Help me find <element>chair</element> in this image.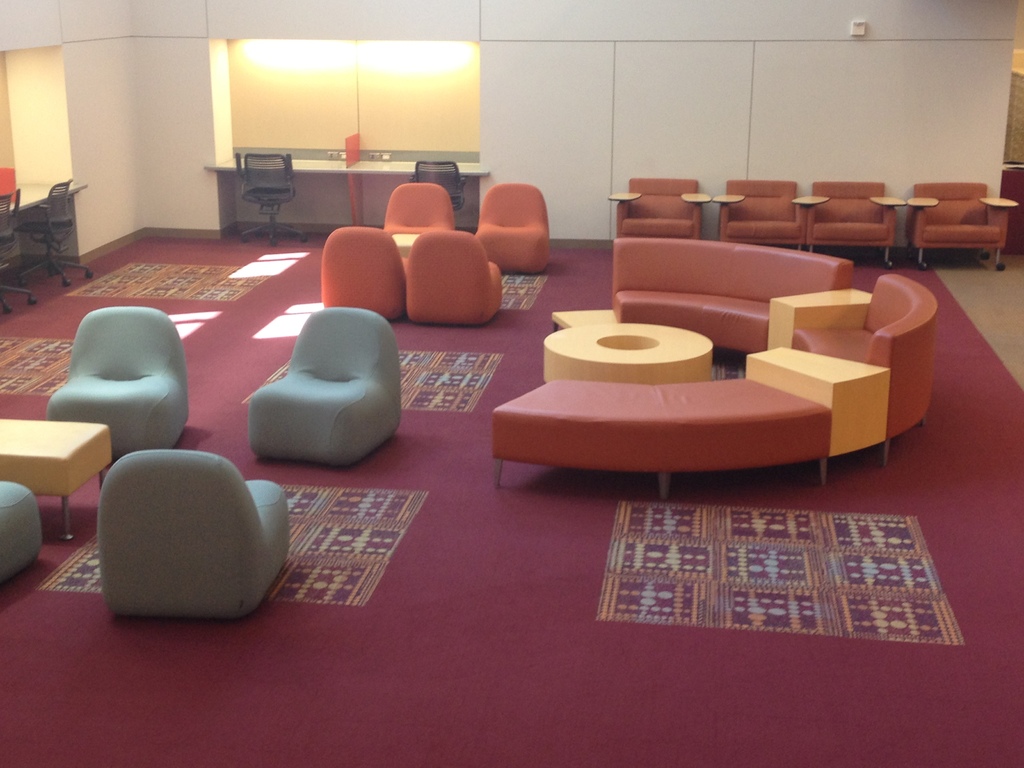
Found it: 0 479 44 586.
